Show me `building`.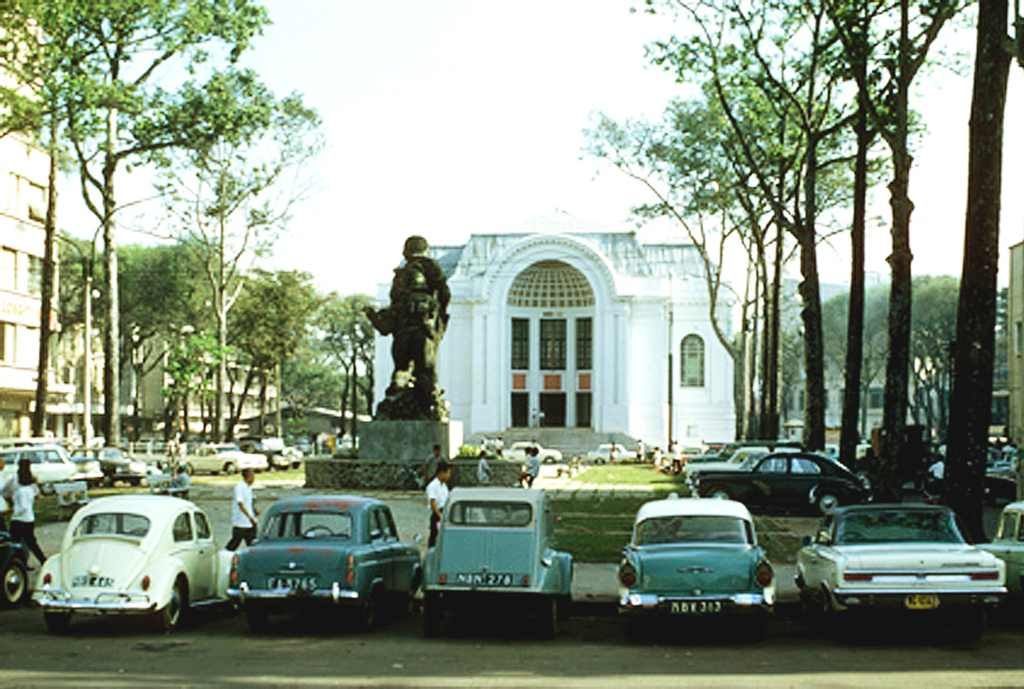
`building` is here: [78,315,274,451].
